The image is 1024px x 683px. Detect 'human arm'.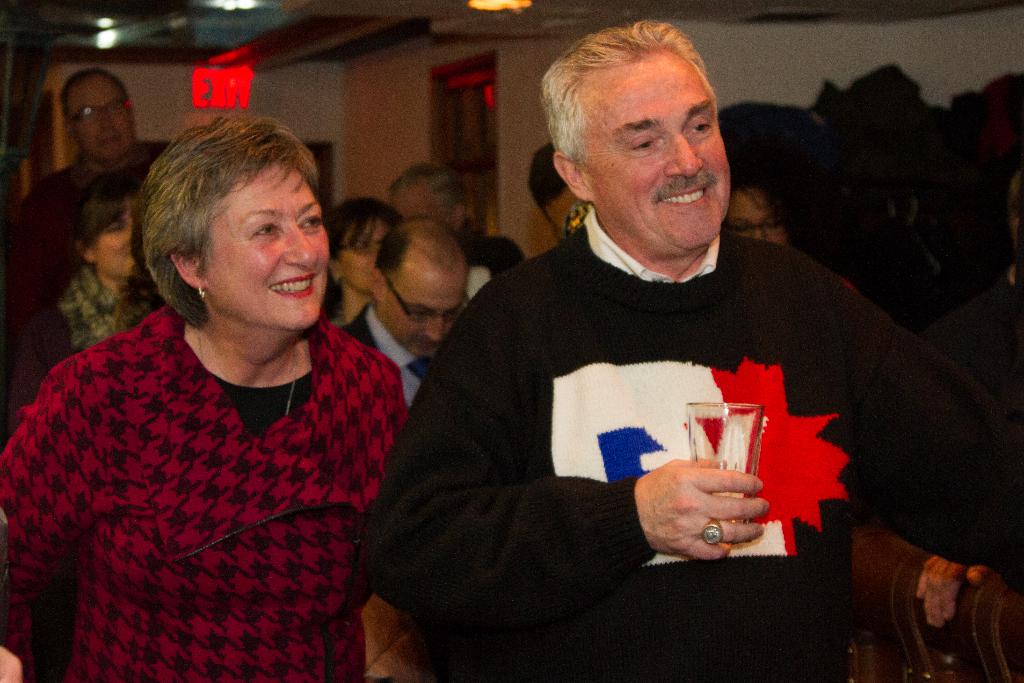
Detection: {"x1": 394, "y1": 337, "x2": 801, "y2": 632}.
